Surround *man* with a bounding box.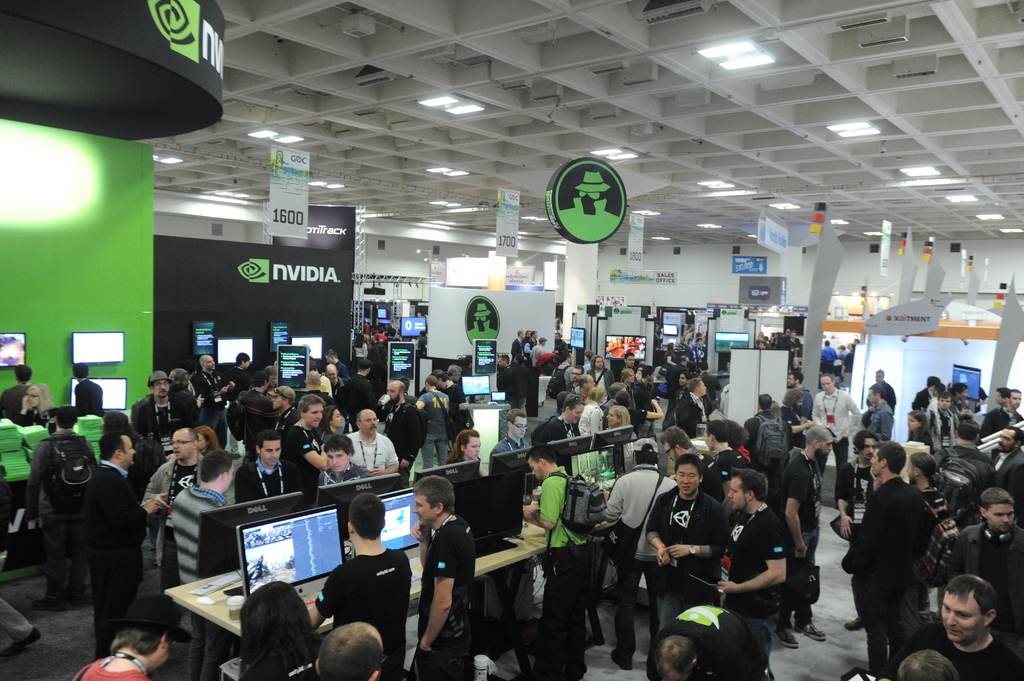
left=314, top=344, right=391, bottom=426.
